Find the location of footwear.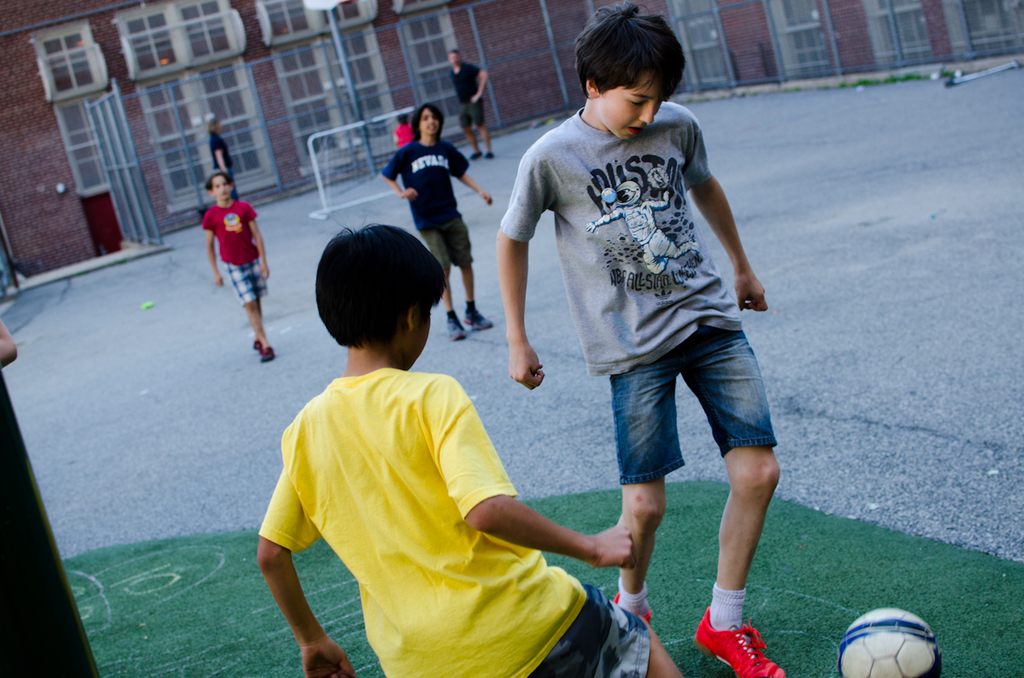
Location: BBox(465, 304, 493, 336).
